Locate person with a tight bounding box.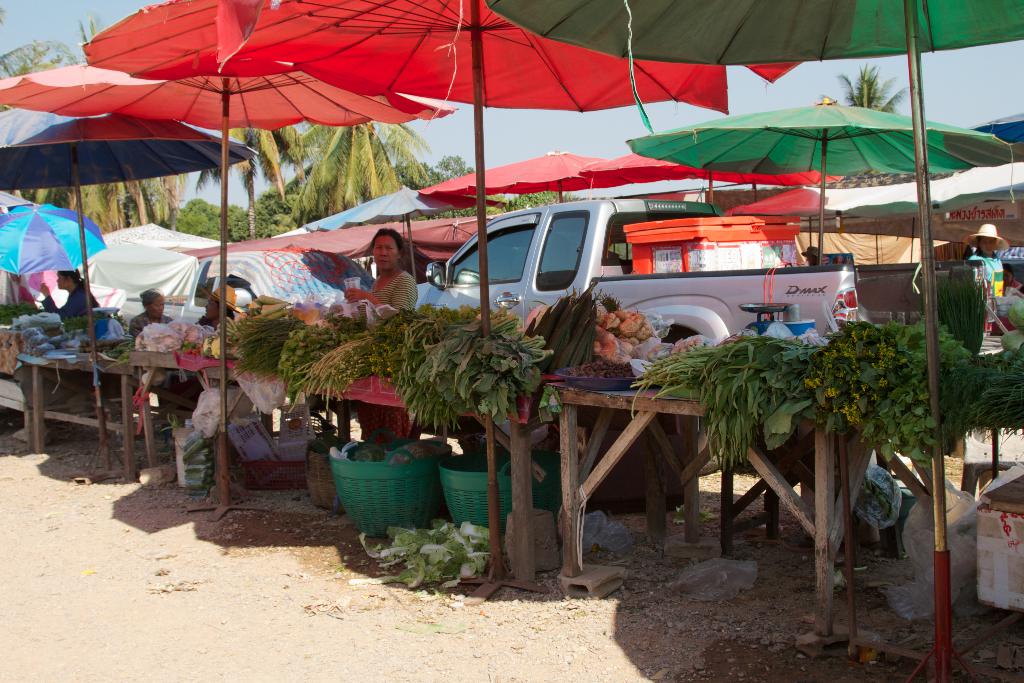
x1=128 y1=293 x2=174 y2=335.
